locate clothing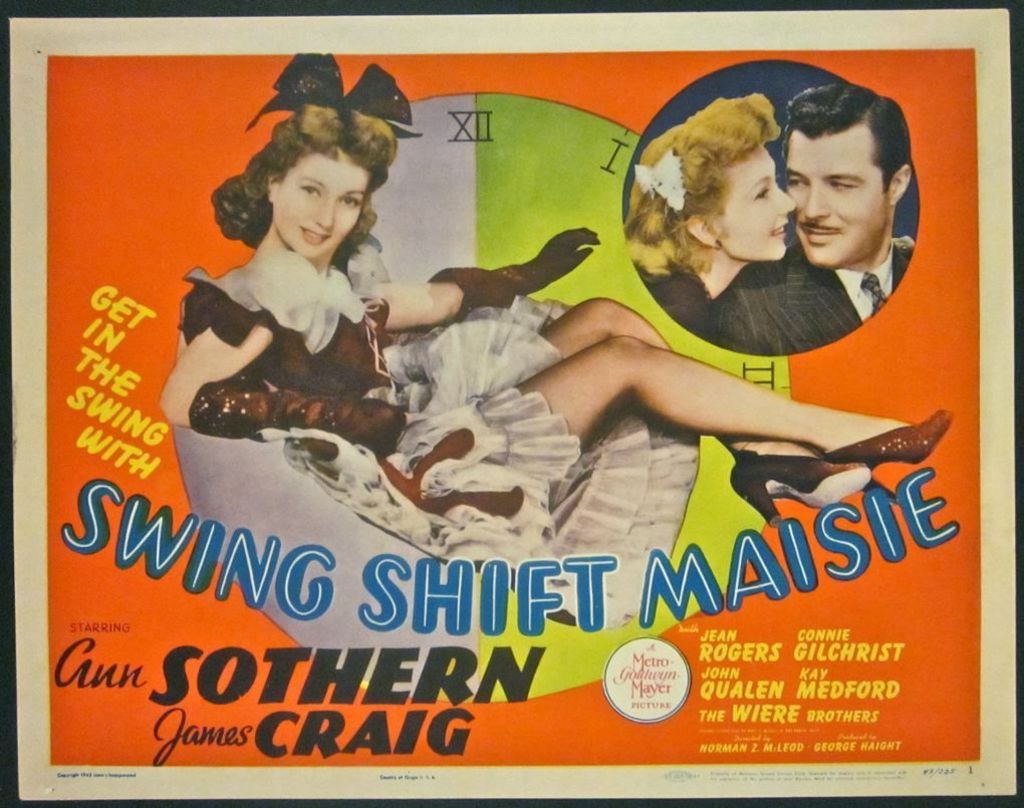
717,237,918,357
